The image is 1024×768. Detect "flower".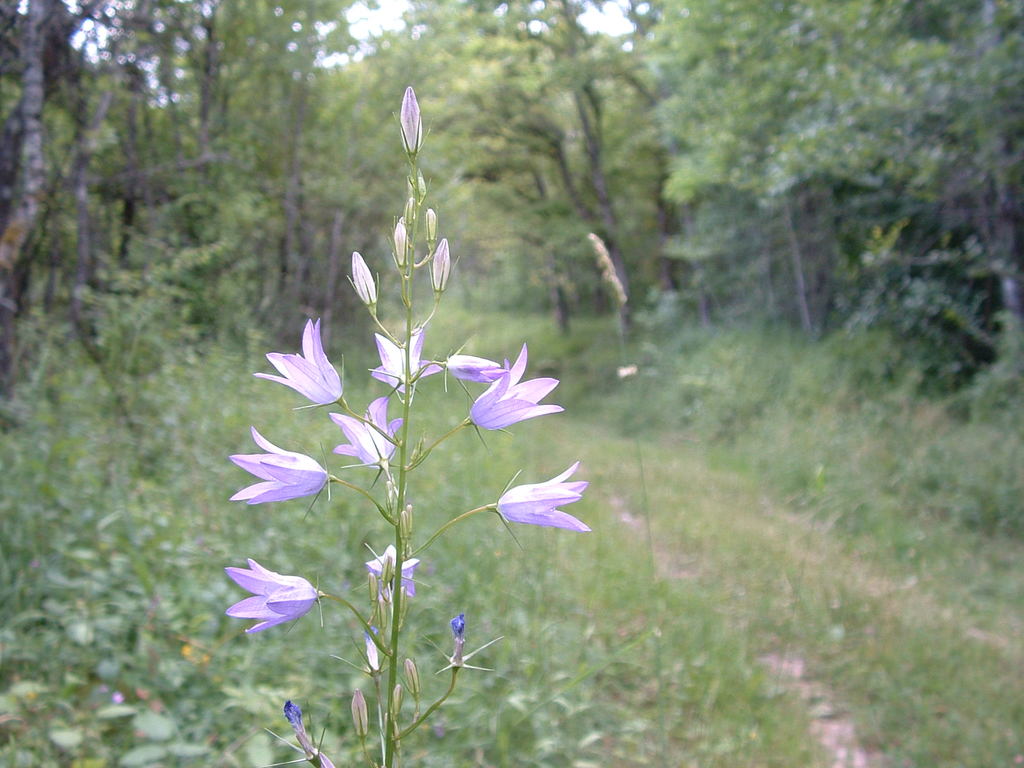
Detection: 223, 566, 321, 636.
